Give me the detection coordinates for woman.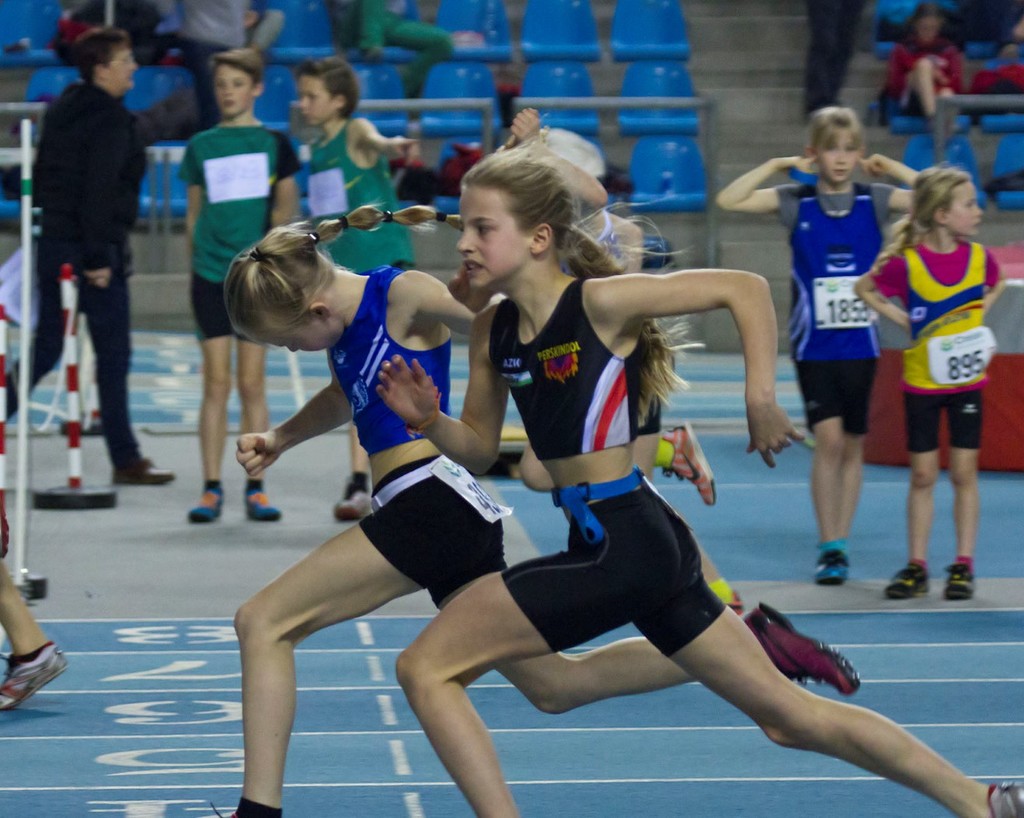
[0, 26, 176, 485].
